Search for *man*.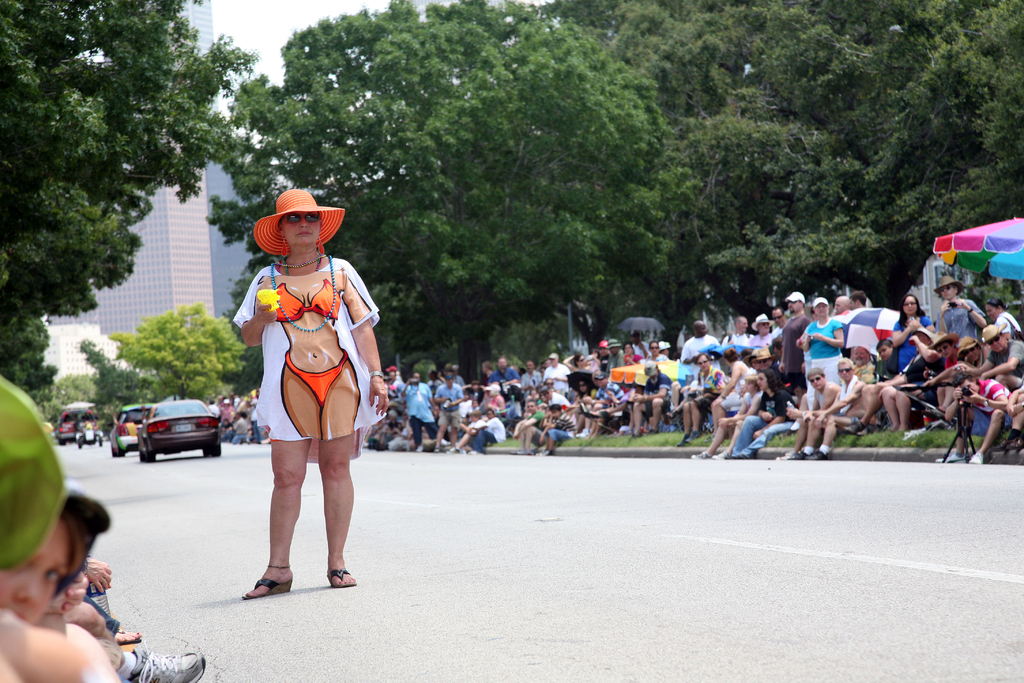
Found at {"left": 956, "top": 325, "right": 1023, "bottom": 391}.
